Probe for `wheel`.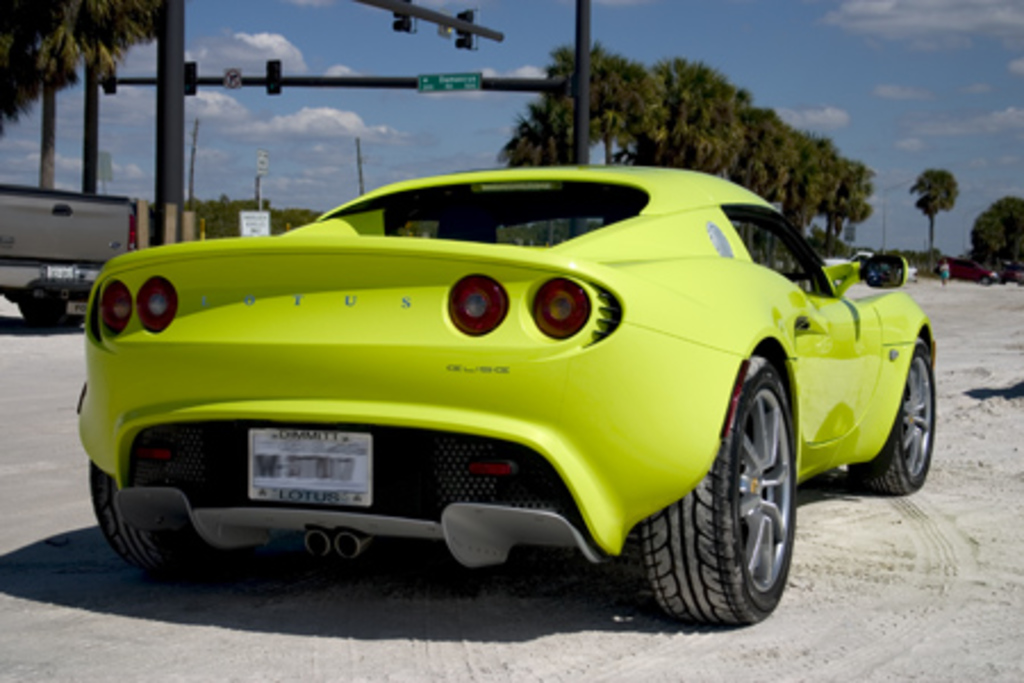
Probe result: [89, 460, 191, 578].
